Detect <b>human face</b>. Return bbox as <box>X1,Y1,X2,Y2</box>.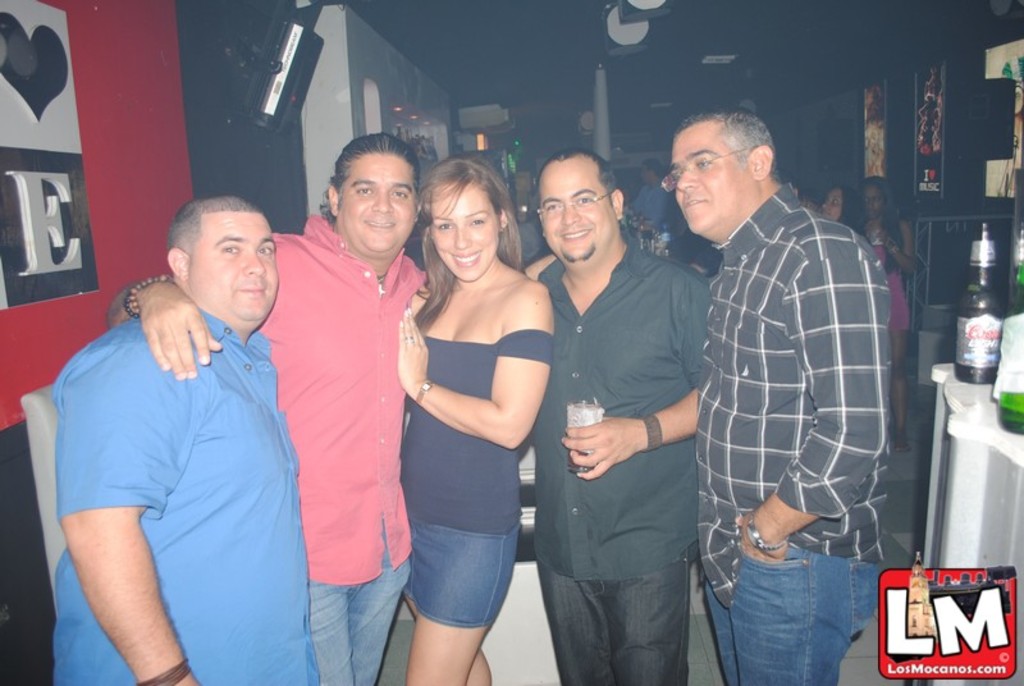
<box>430,187,495,279</box>.
